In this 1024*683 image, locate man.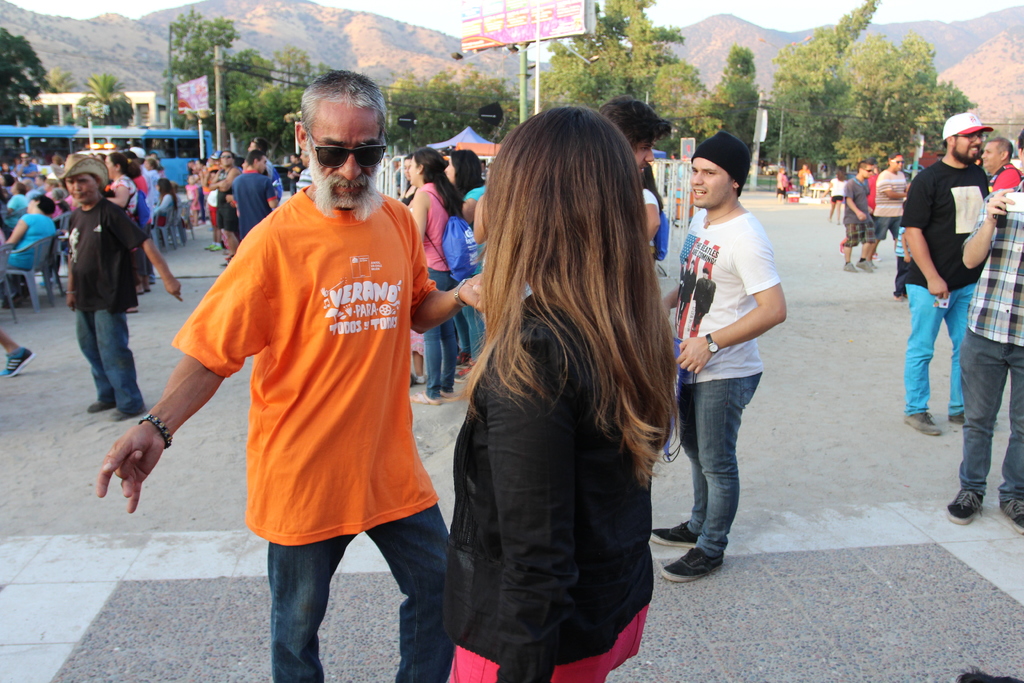
Bounding box: box=[299, 136, 316, 186].
